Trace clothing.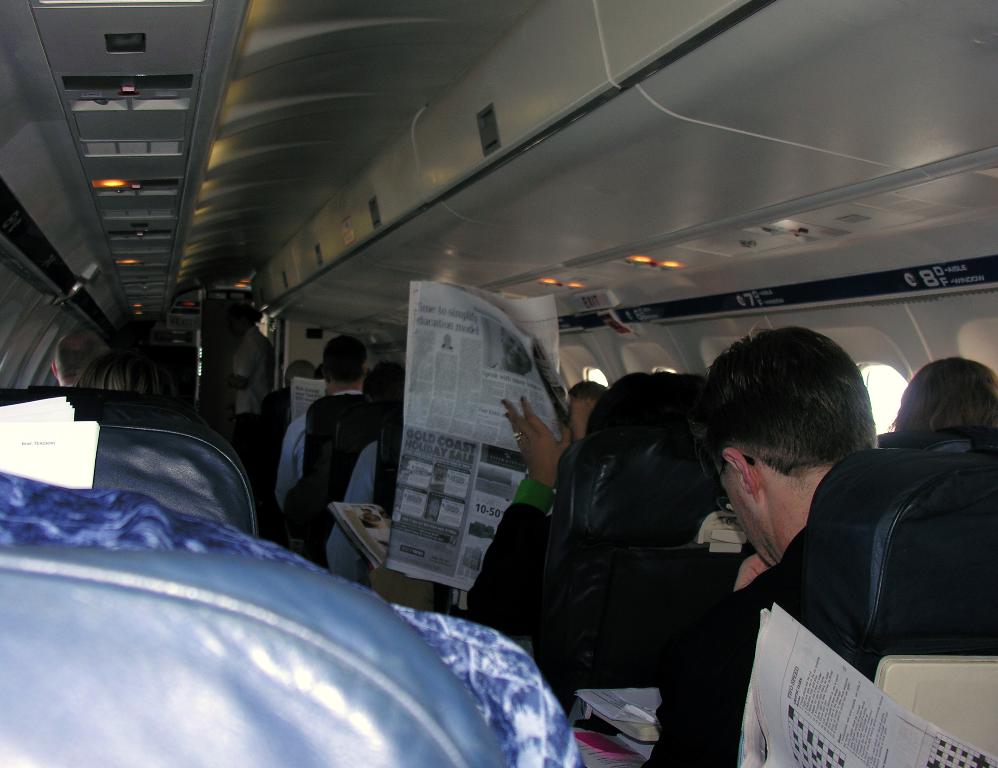
Traced to <bbox>324, 430, 389, 577</bbox>.
